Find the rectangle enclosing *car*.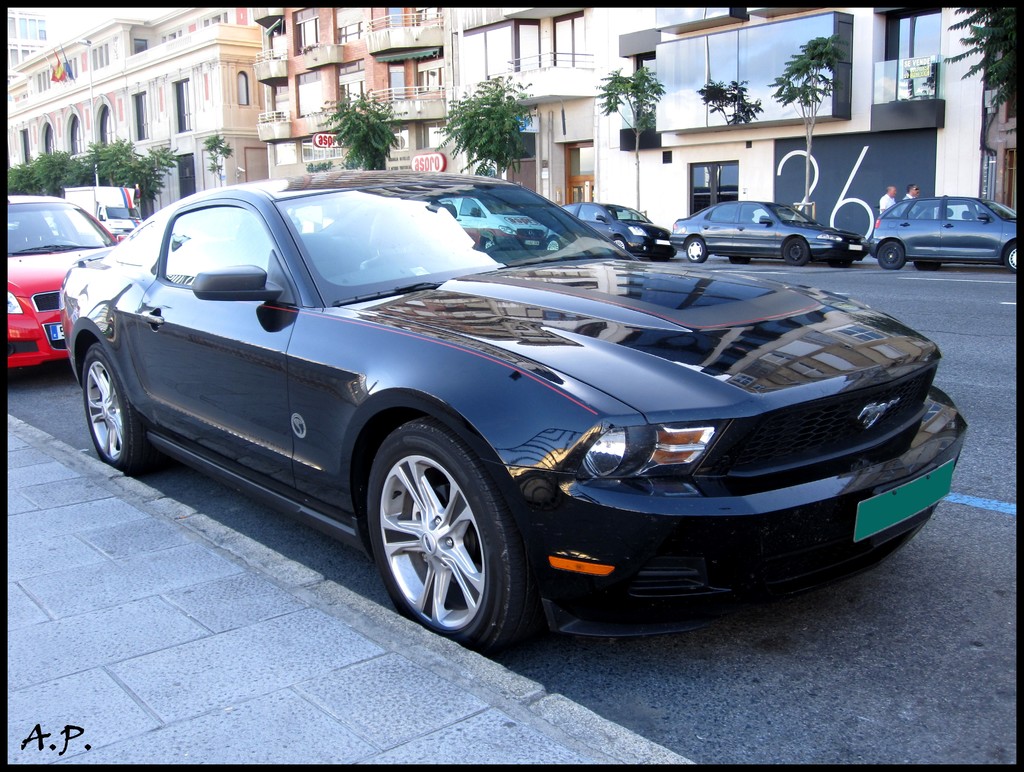
[x1=872, y1=186, x2=1018, y2=270].
